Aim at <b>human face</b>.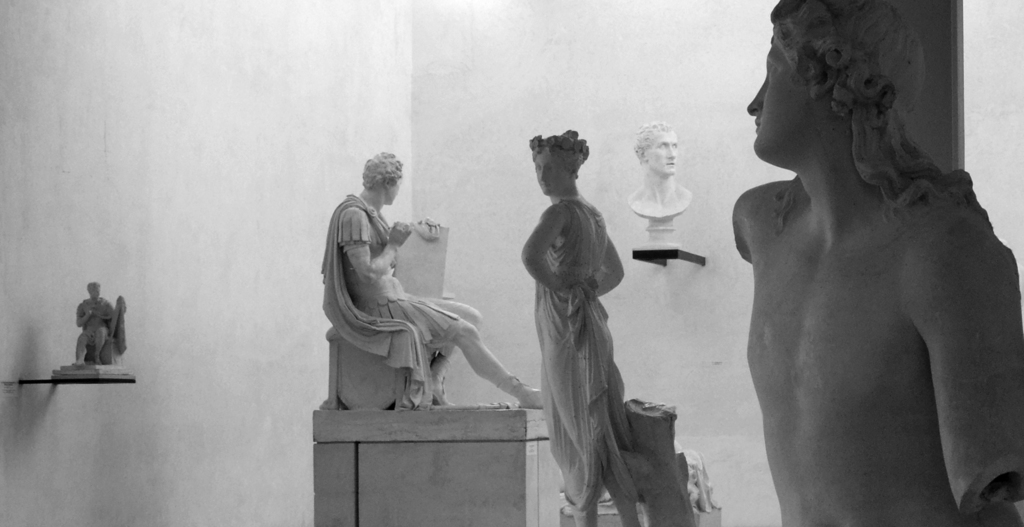
Aimed at [745, 21, 842, 168].
